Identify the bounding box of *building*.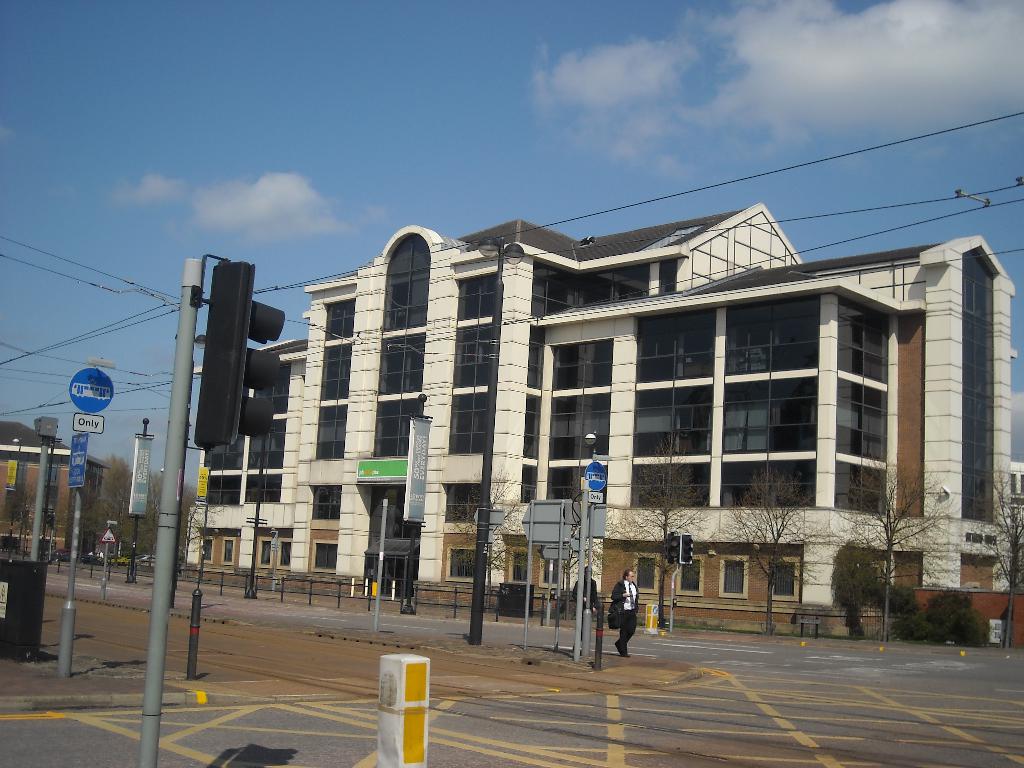
[x1=0, y1=415, x2=107, y2=563].
